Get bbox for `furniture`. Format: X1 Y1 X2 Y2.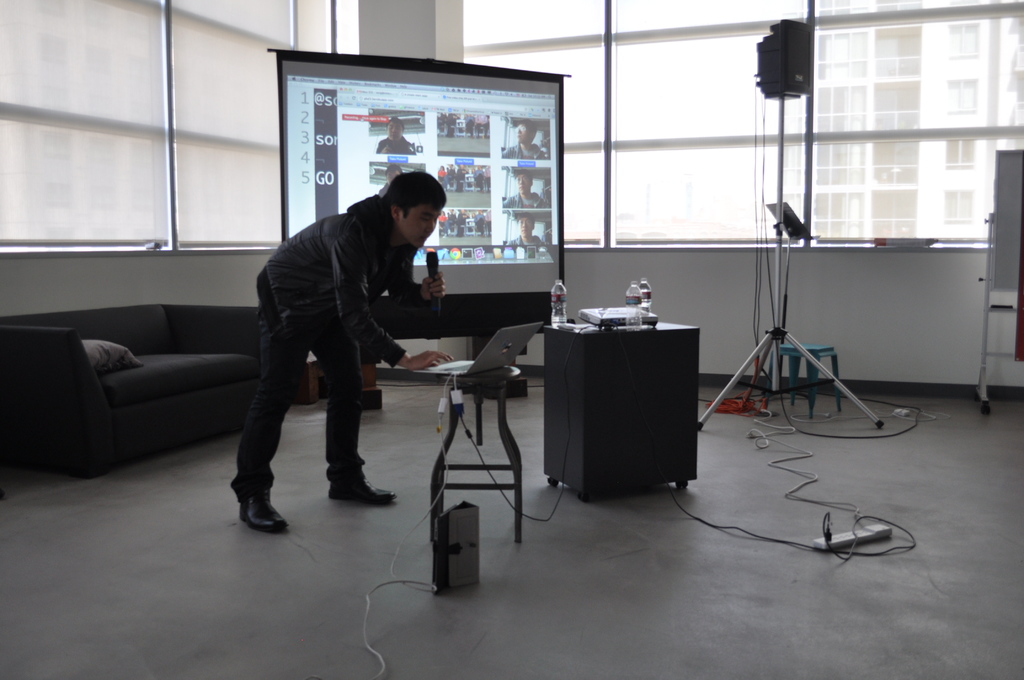
769 343 840 422.
